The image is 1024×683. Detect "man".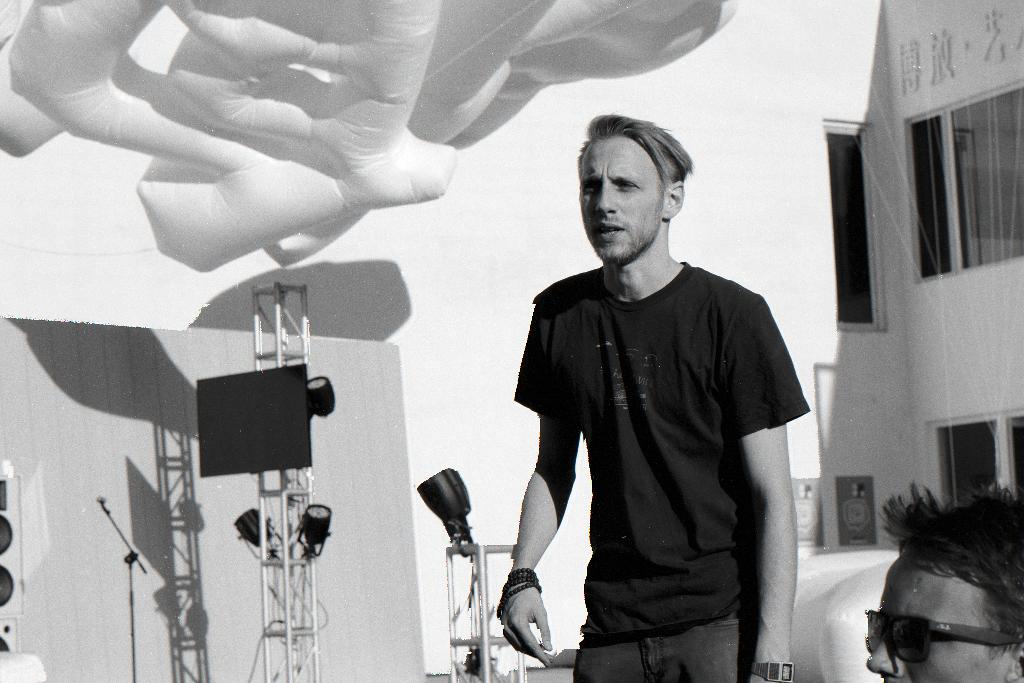
Detection: (left=862, top=483, right=1023, bottom=682).
